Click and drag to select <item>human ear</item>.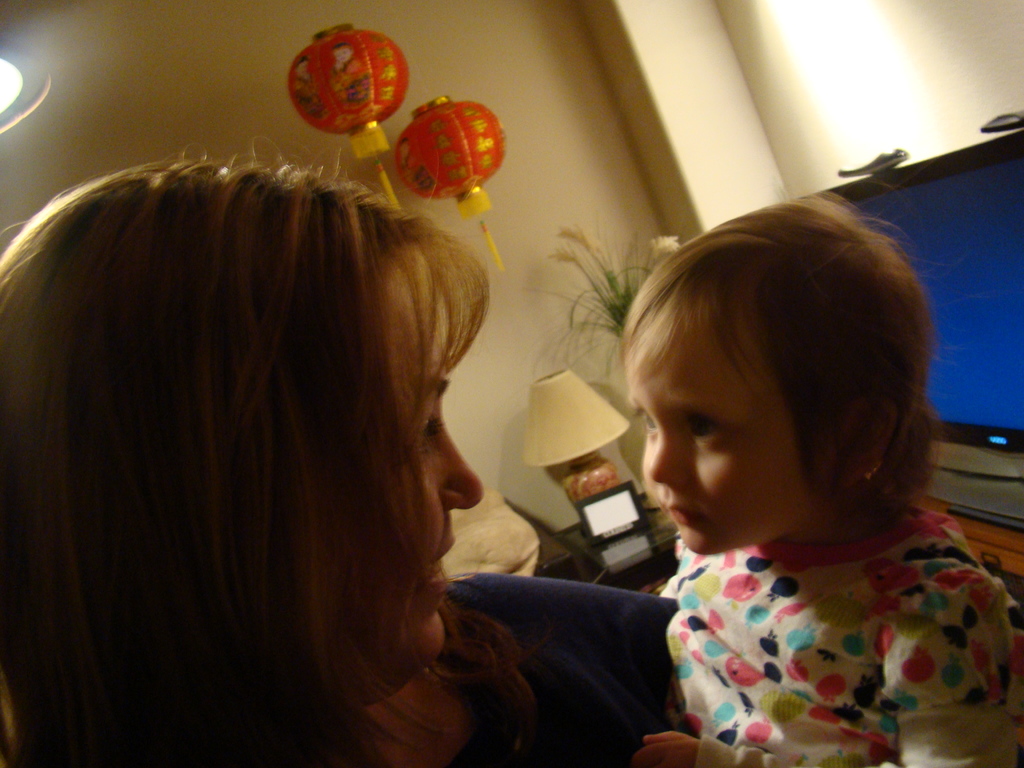
Selection: BBox(844, 393, 895, 485).
